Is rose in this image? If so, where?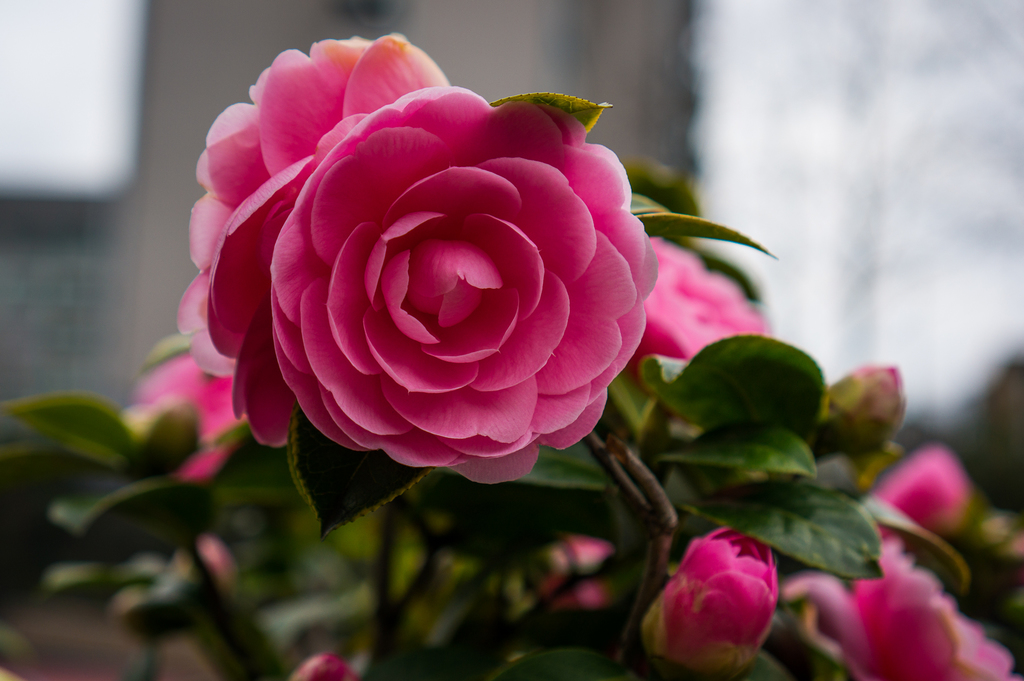
Yes, at 175,38,448,451.
